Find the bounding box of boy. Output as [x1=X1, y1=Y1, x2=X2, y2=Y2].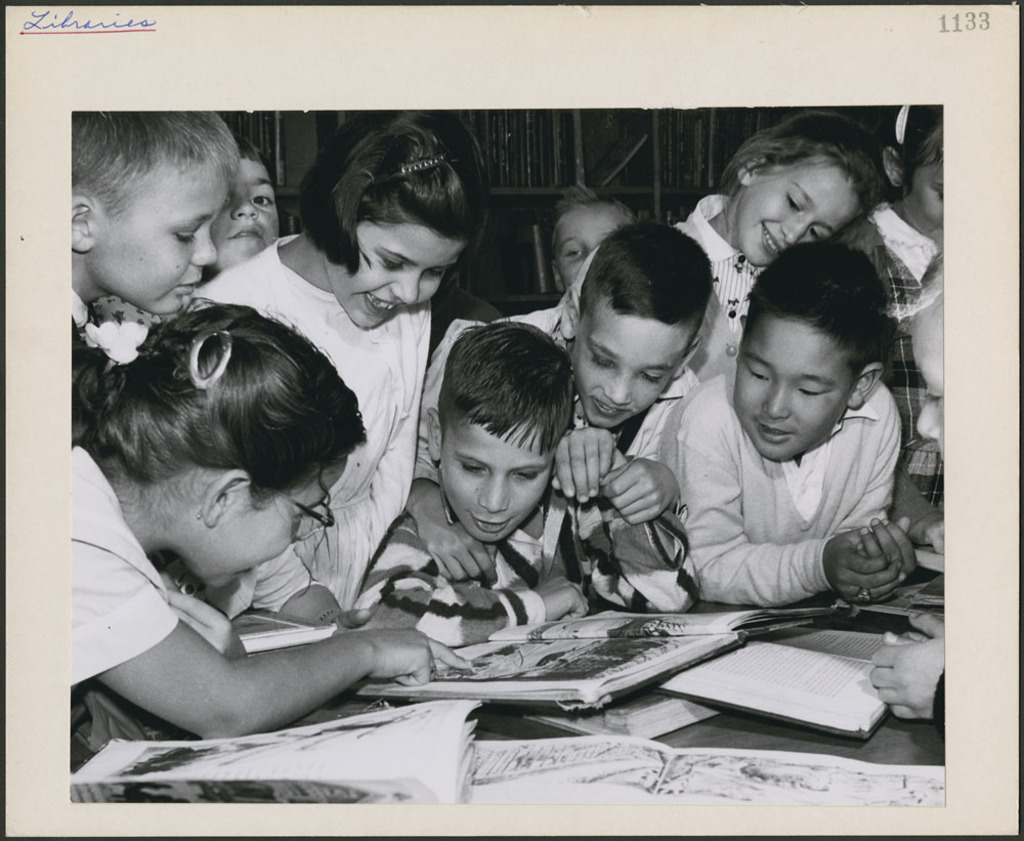
[x1=674, y1=240, x2=915, y2=602].
